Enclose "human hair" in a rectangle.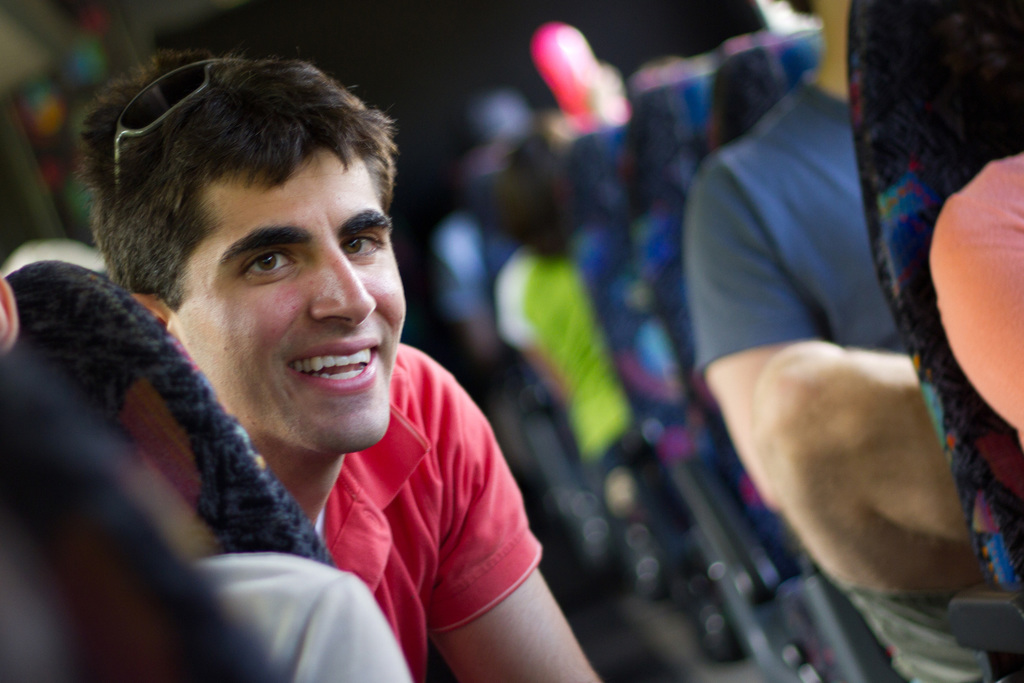
select_region(3, 262, 334, 566).
